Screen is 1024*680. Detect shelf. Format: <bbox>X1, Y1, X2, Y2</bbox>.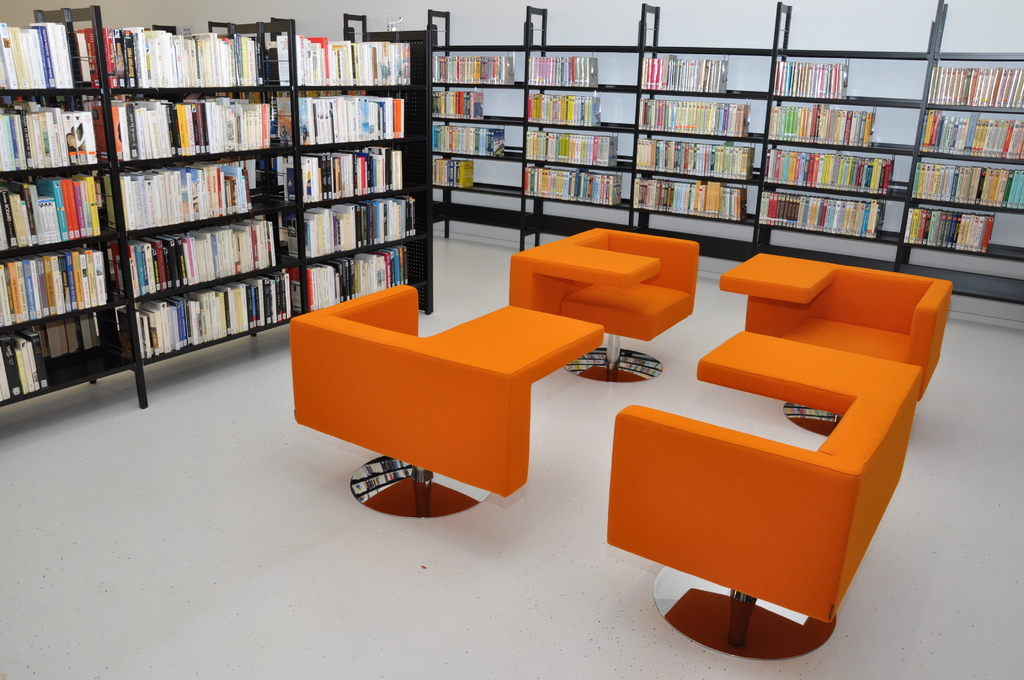
<bbox>292, 16, 438, 326</bbox>.
